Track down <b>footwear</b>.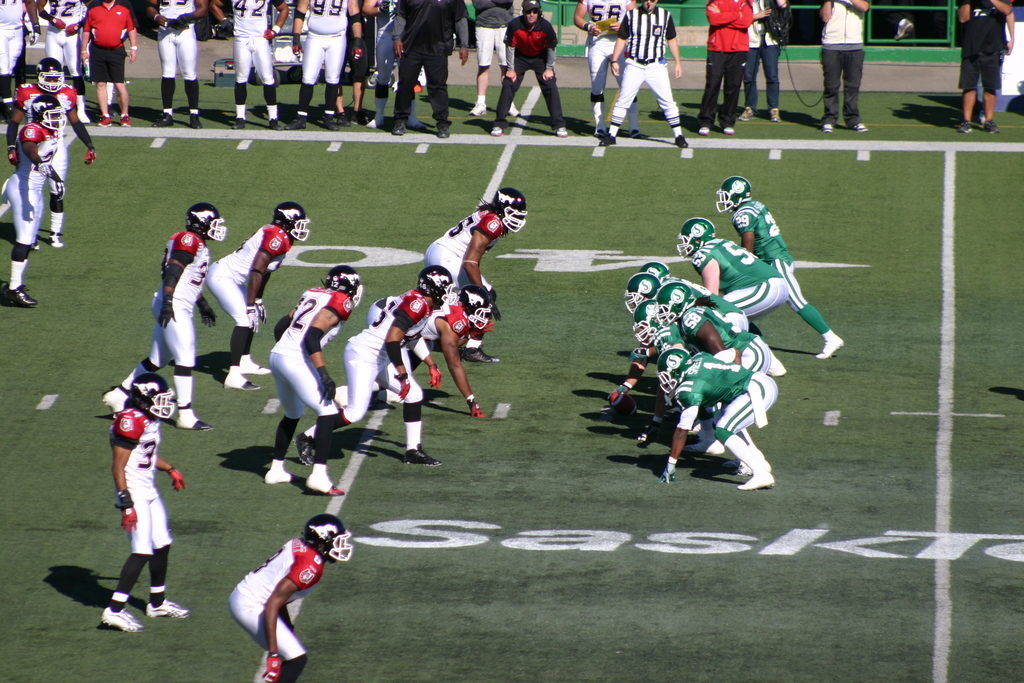
Tracked to BBox(724, 128, 737, 139).
